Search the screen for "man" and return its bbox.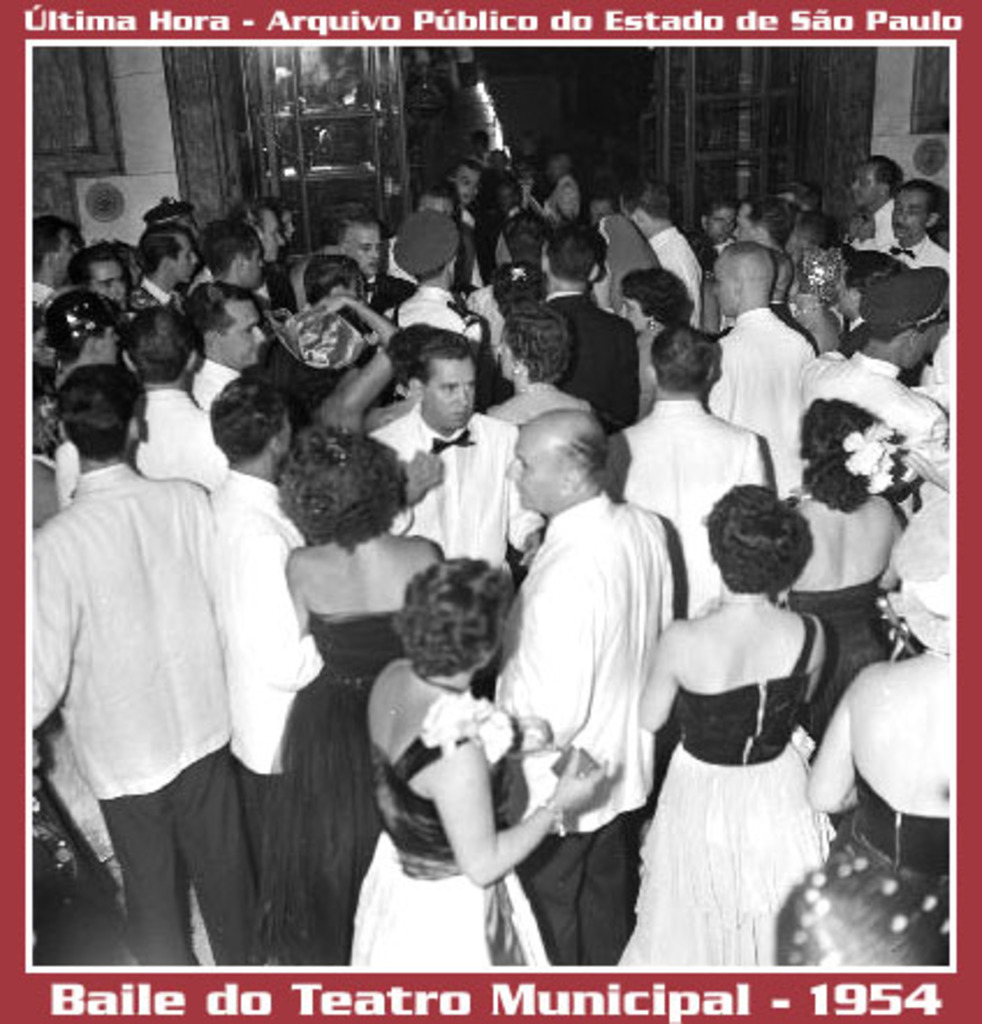
Found: <bbox>604, 336, 781, 609</bbox>.
